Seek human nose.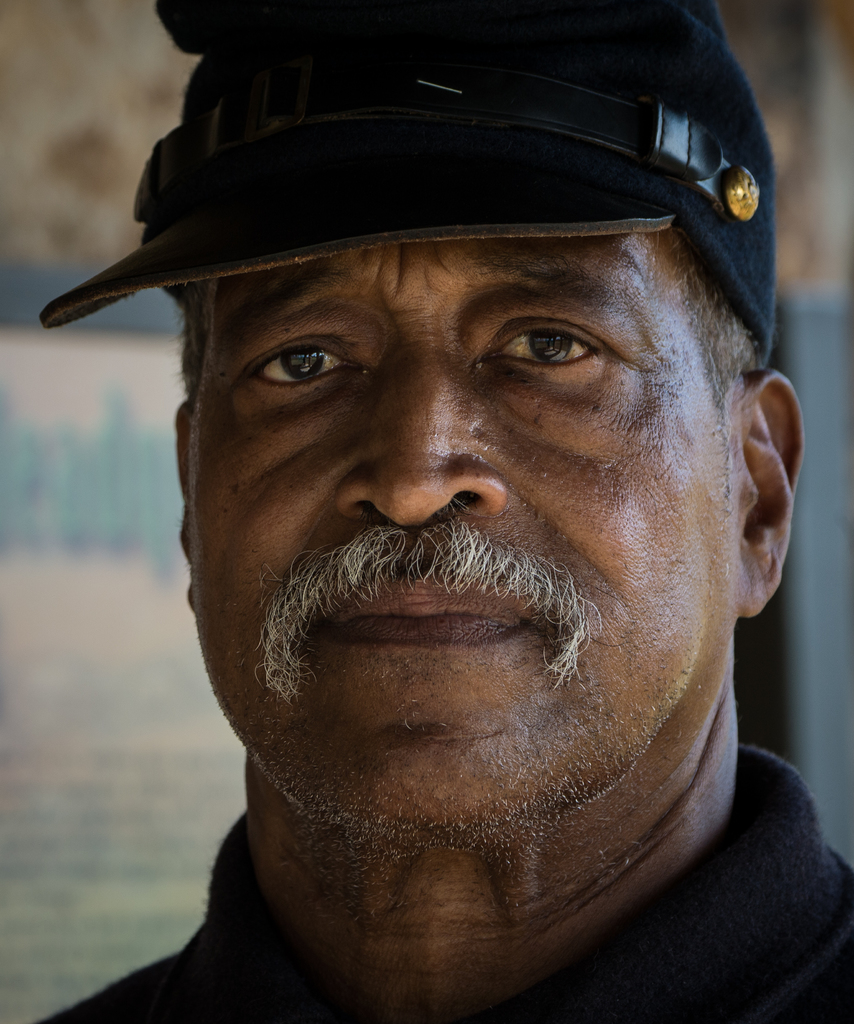
bbox=[339, 342, 505, 522].
